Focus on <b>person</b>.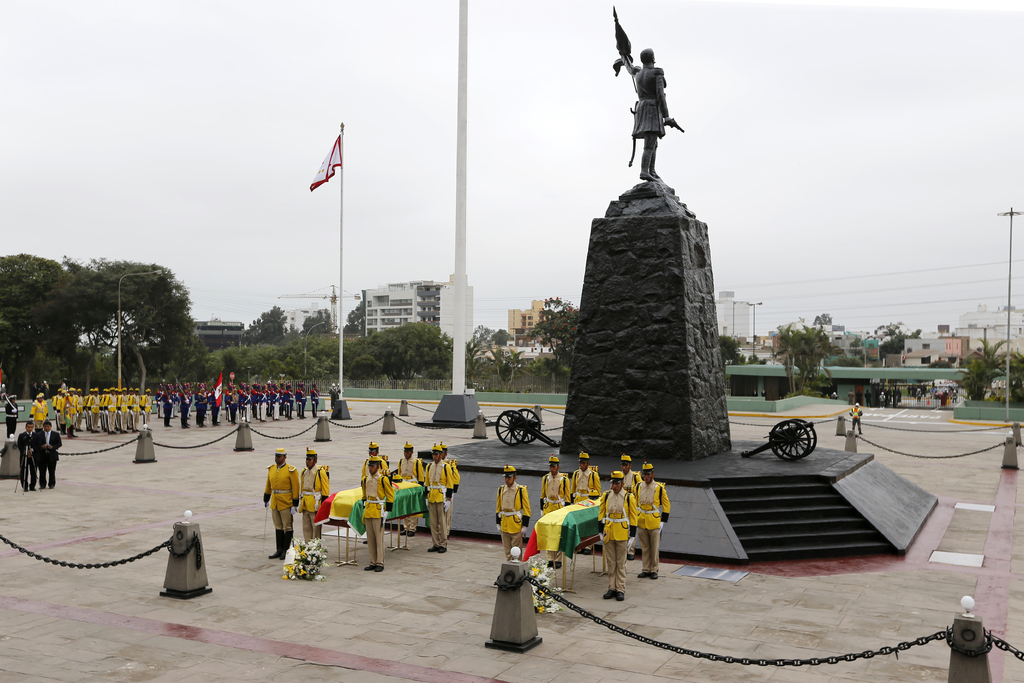
Focused at box(621, 30, 689, 176).
